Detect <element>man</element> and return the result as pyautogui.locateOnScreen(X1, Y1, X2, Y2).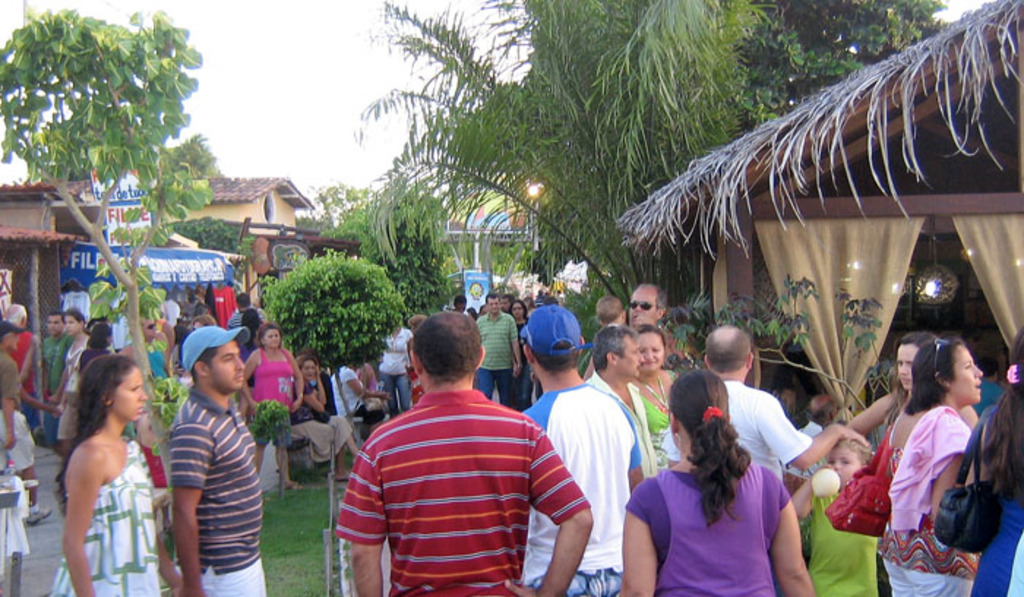
pyautogui.locateOnScreen(171, 325, 265, 596).
